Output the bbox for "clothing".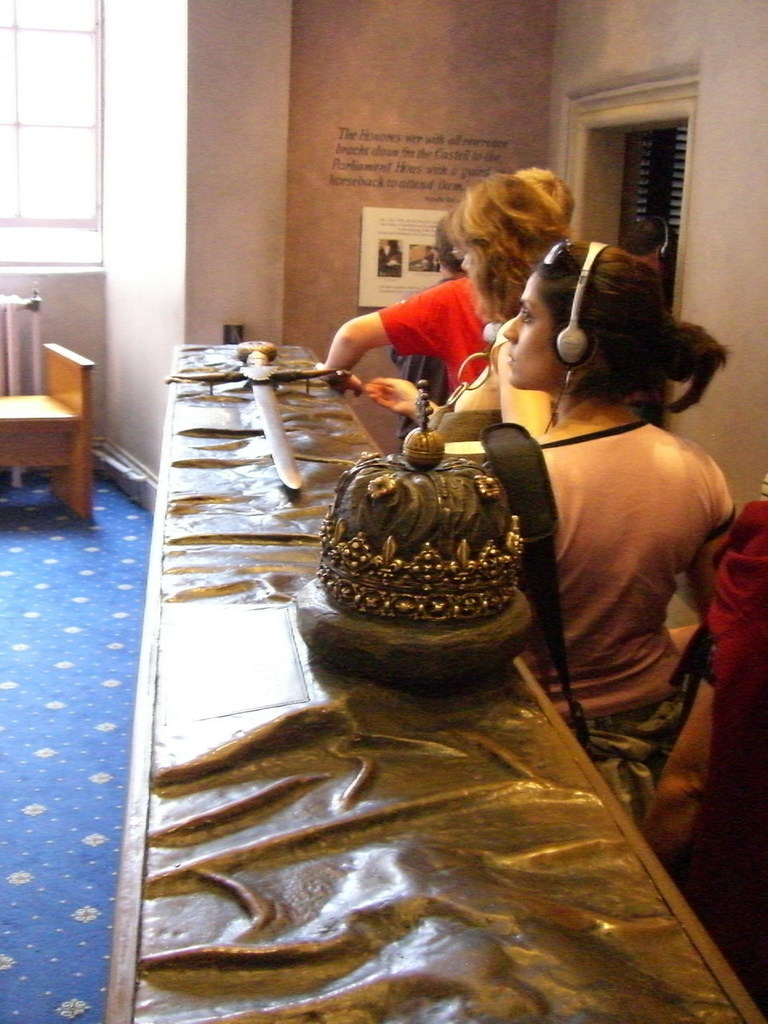
490,398,739,809.
